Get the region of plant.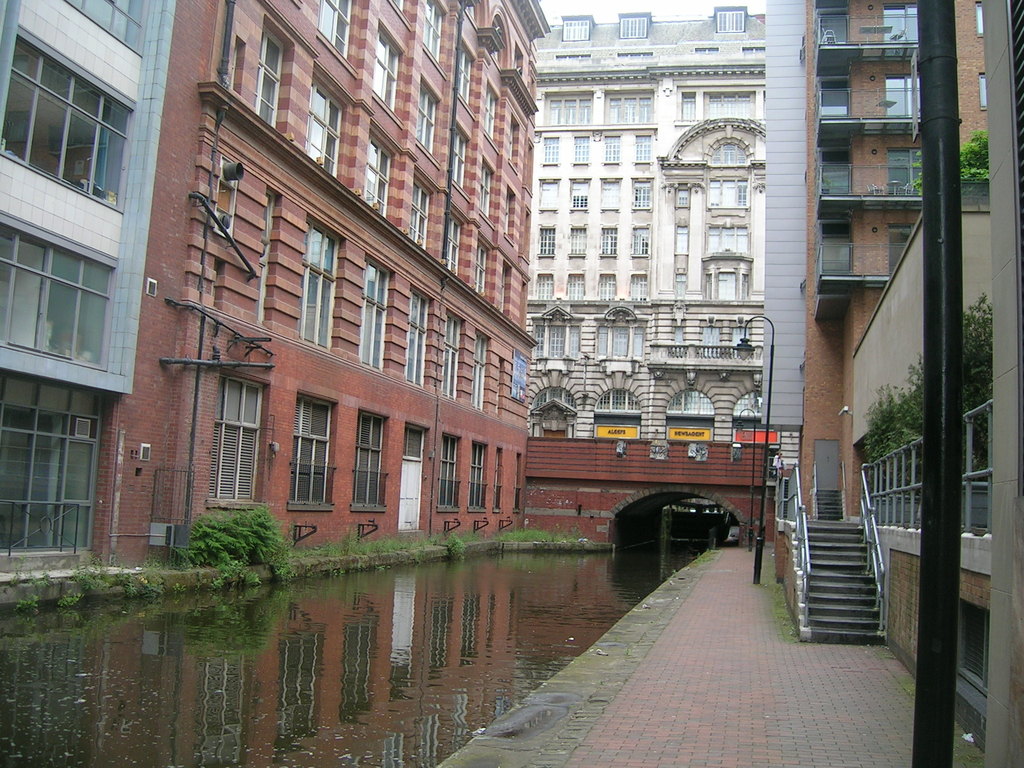
113/564/136/598.
